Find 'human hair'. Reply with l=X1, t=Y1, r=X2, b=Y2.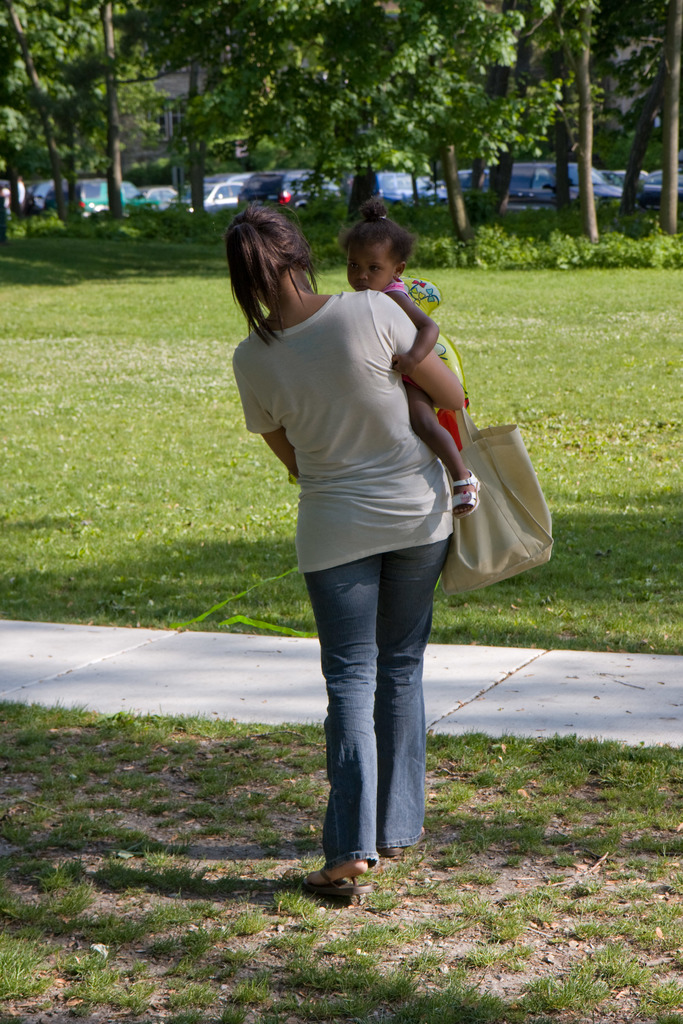
l=230, t=191, r=330, b=344.
